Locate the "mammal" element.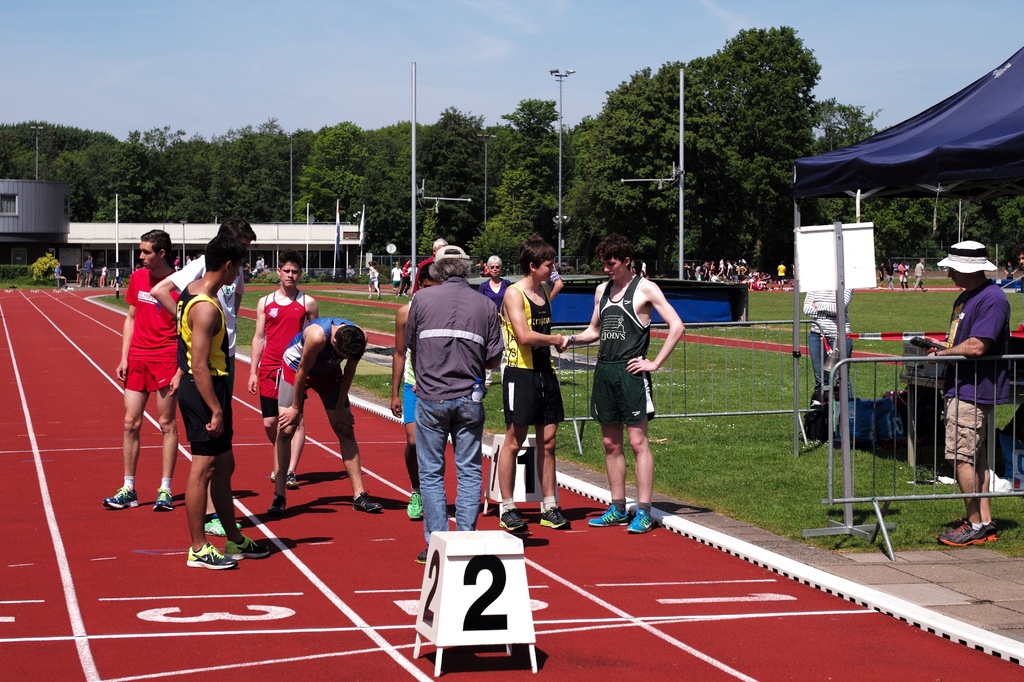
Element bbox: box=[51, 260, 68, 283].
